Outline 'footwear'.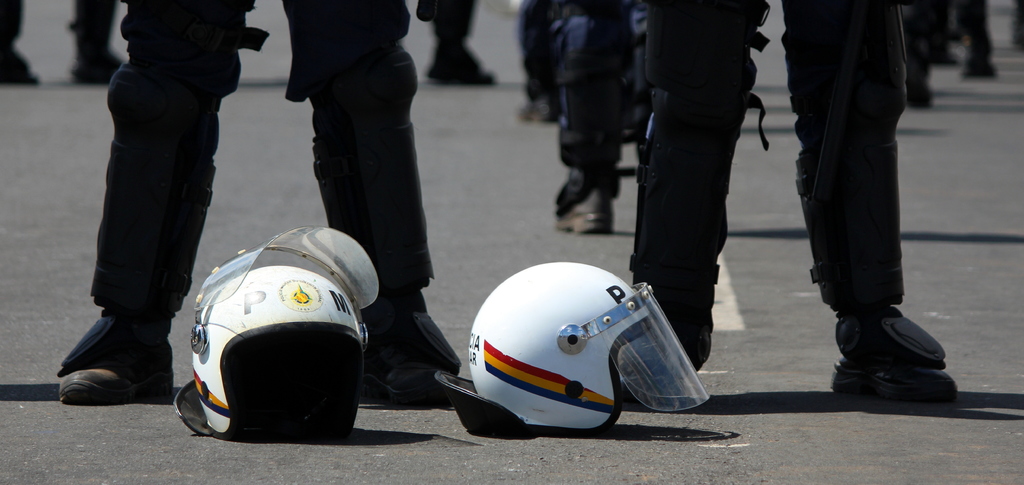
Outline: x1=837, y1=294, x2=956, y2=401.
